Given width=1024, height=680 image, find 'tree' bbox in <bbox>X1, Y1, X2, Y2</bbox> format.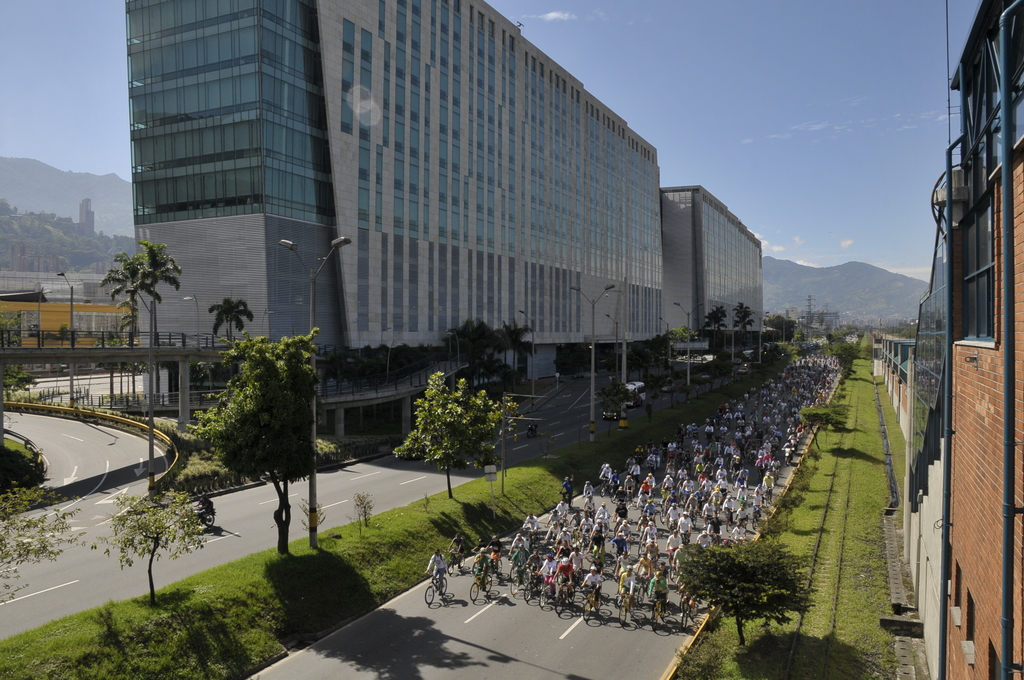
<bbox>186, 319, 318, 526</bbox>.
